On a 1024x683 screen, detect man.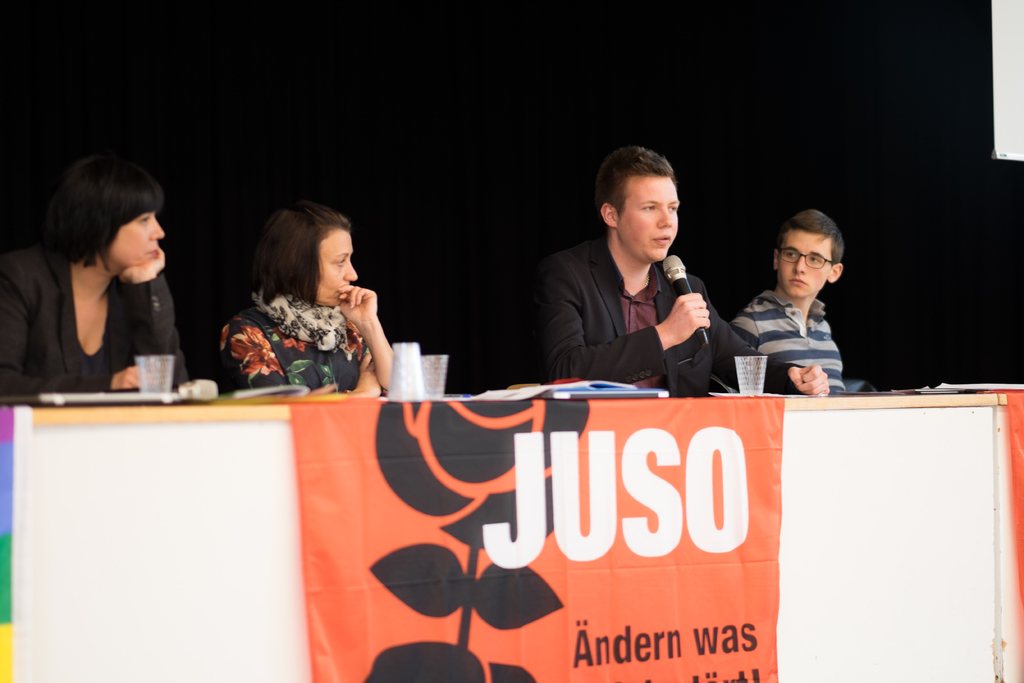
box(737, 207, 867, 389).
